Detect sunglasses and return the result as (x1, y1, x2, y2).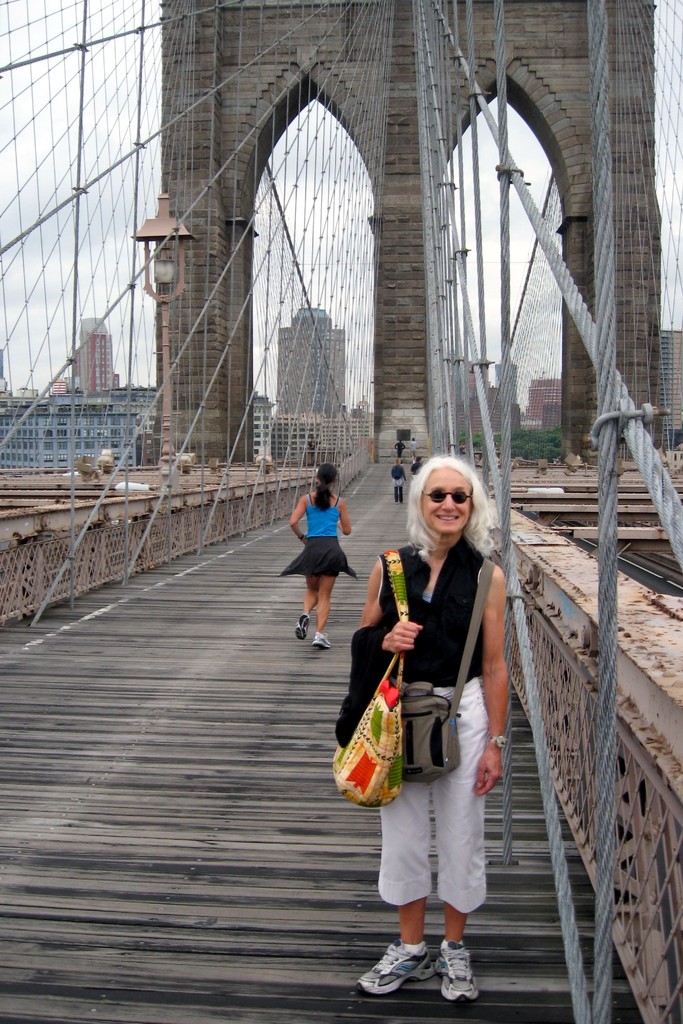
(422, 488, 474, 504).
